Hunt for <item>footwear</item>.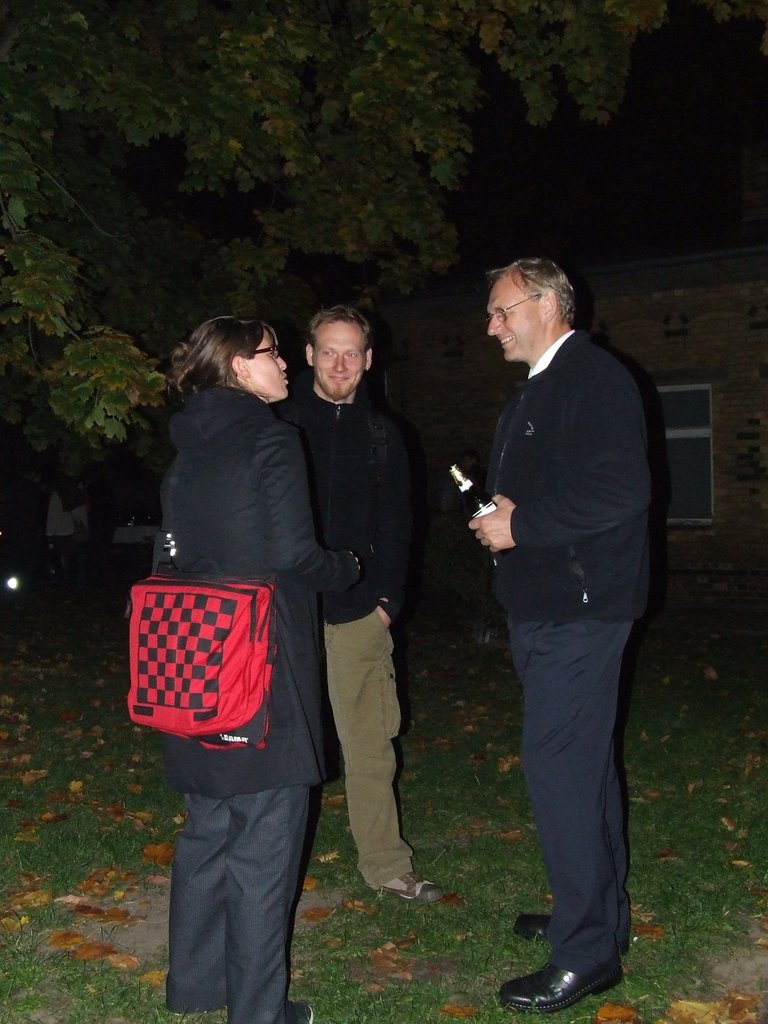
Hunted down at BBox(513, 908, 545, 938).
